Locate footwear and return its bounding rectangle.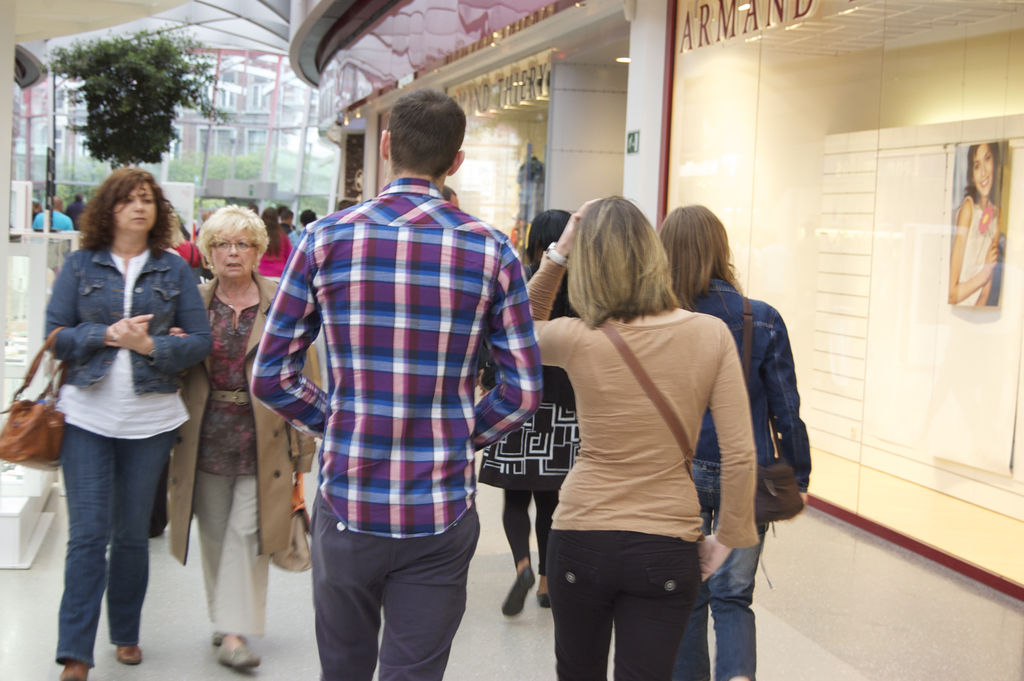
x1=504, y1=562, x2=535, y2=618.
